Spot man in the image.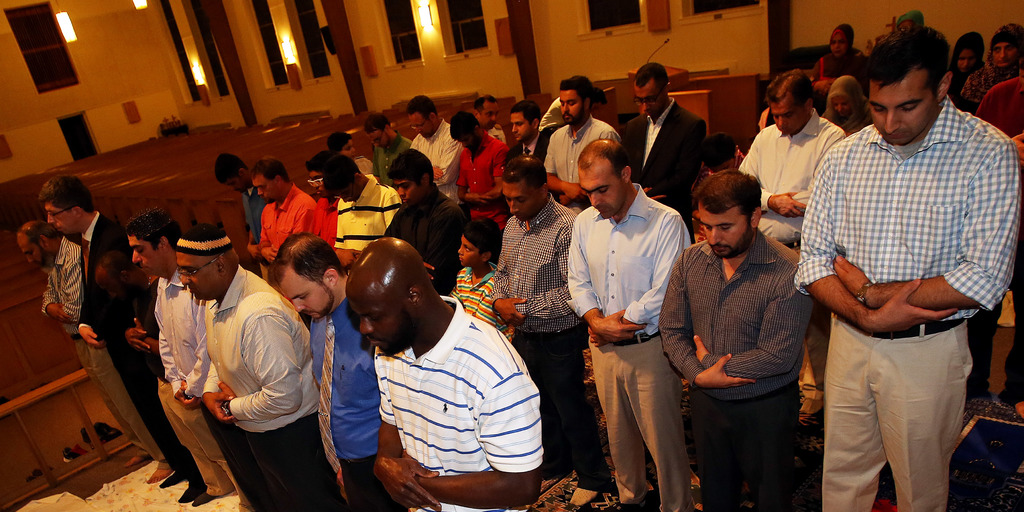
man found at 307,148,329,198.
